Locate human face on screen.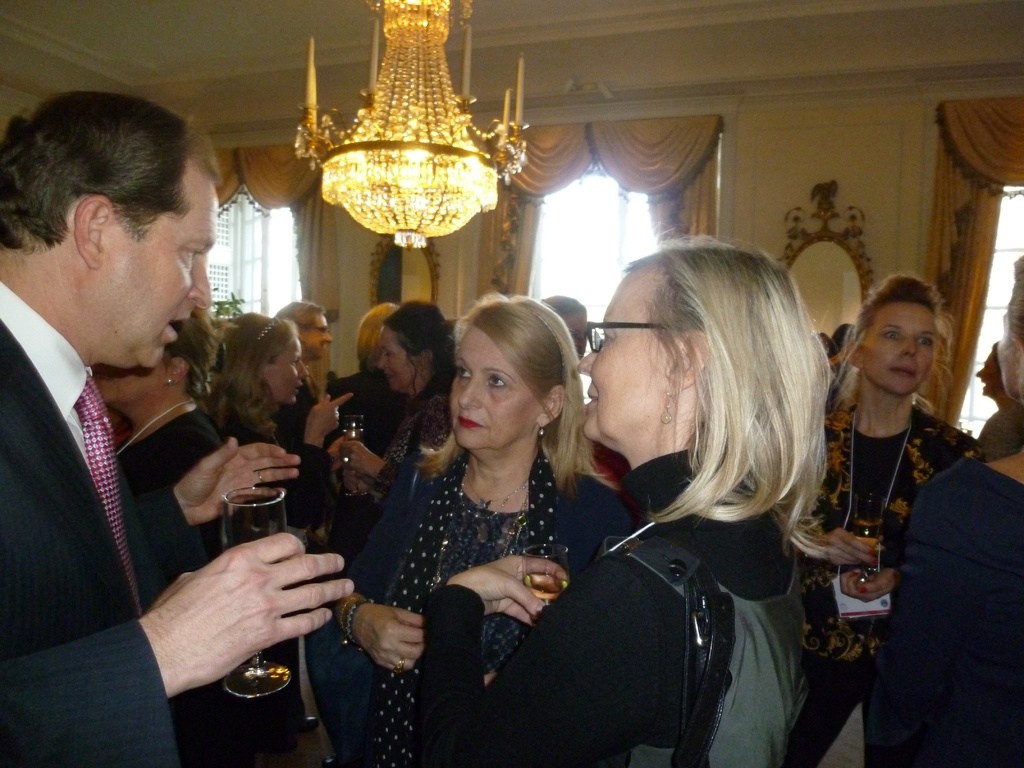
On screen at locate(449, 328, 540, 446).
